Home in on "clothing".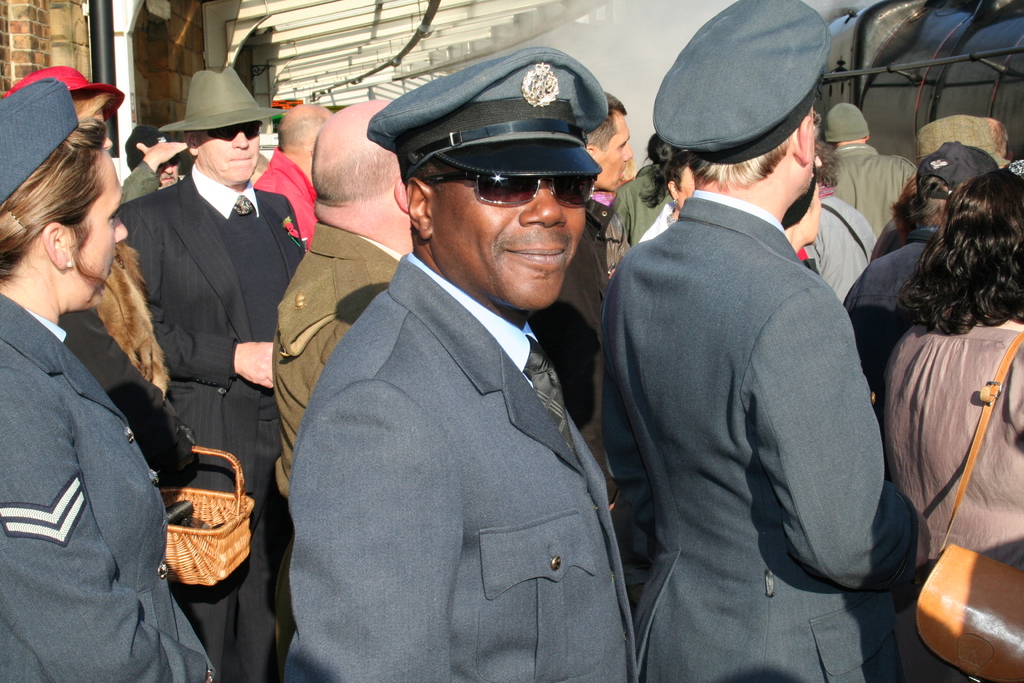
Homed in at l=814, t=139, r=915, b=234.
